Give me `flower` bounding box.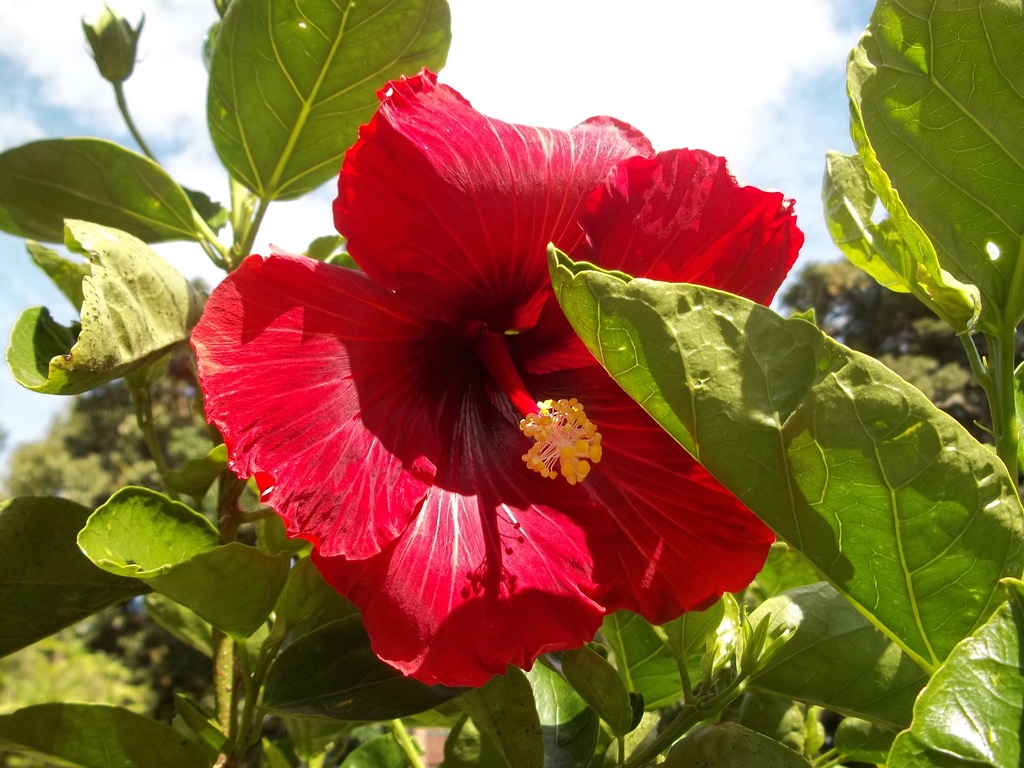
x1=199 y1=83 x2=780 y2=658.
